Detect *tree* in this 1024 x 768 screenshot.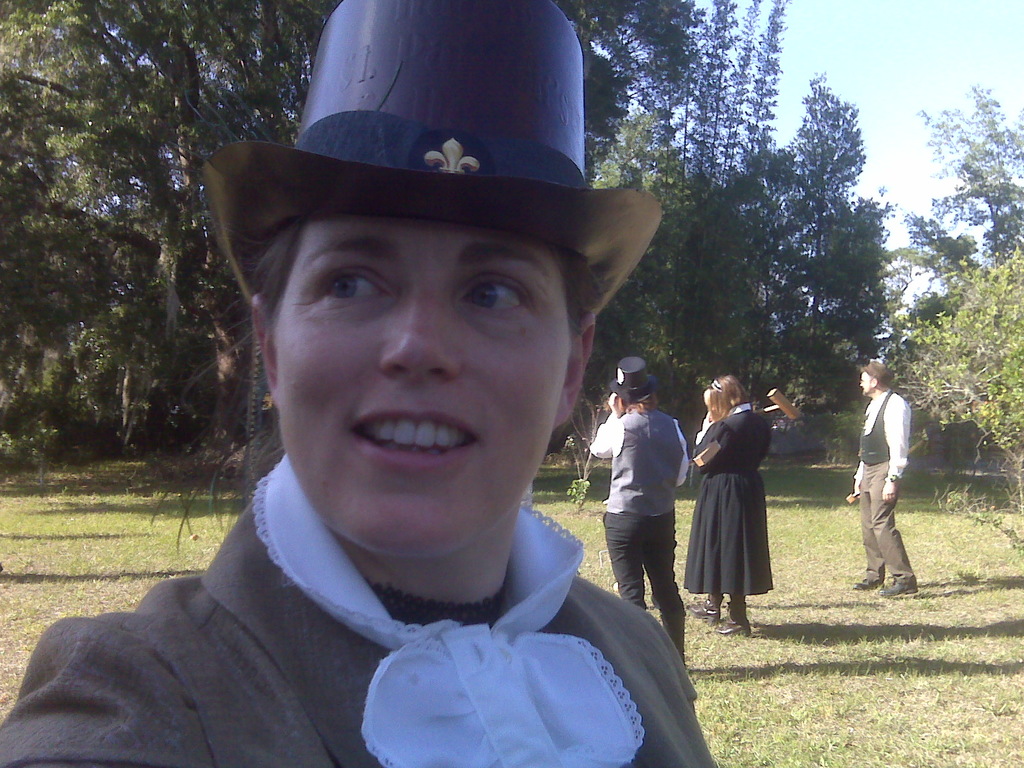
Detection: {"x1": 764, "y1": 83, "x2": 883, "y2": 408}.
